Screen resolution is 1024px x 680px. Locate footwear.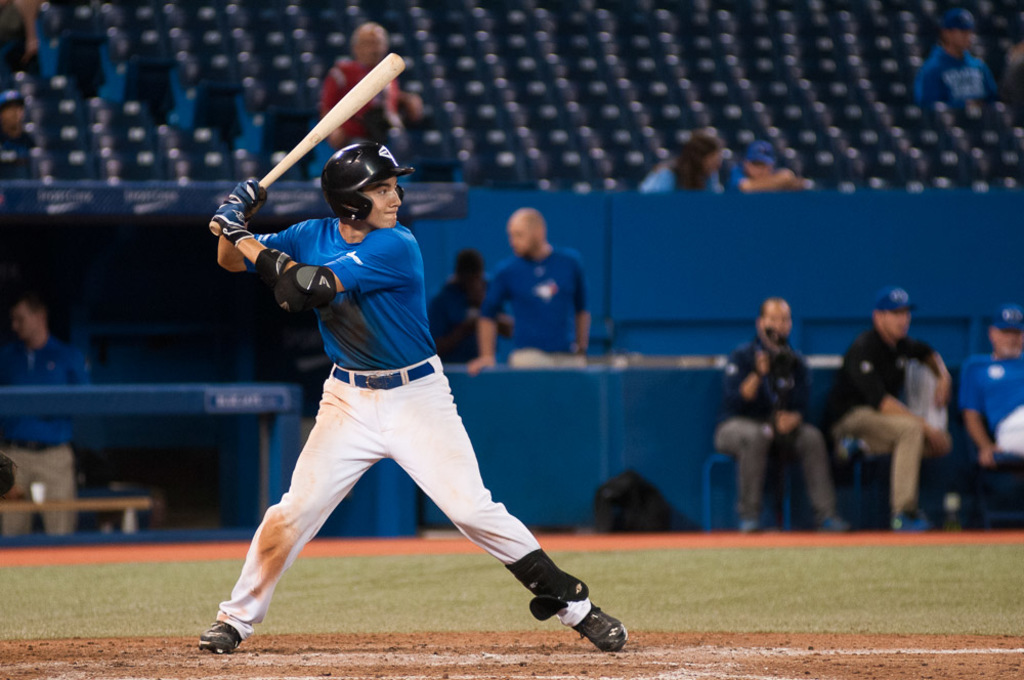
BBox(532, 581, 625, 654).
